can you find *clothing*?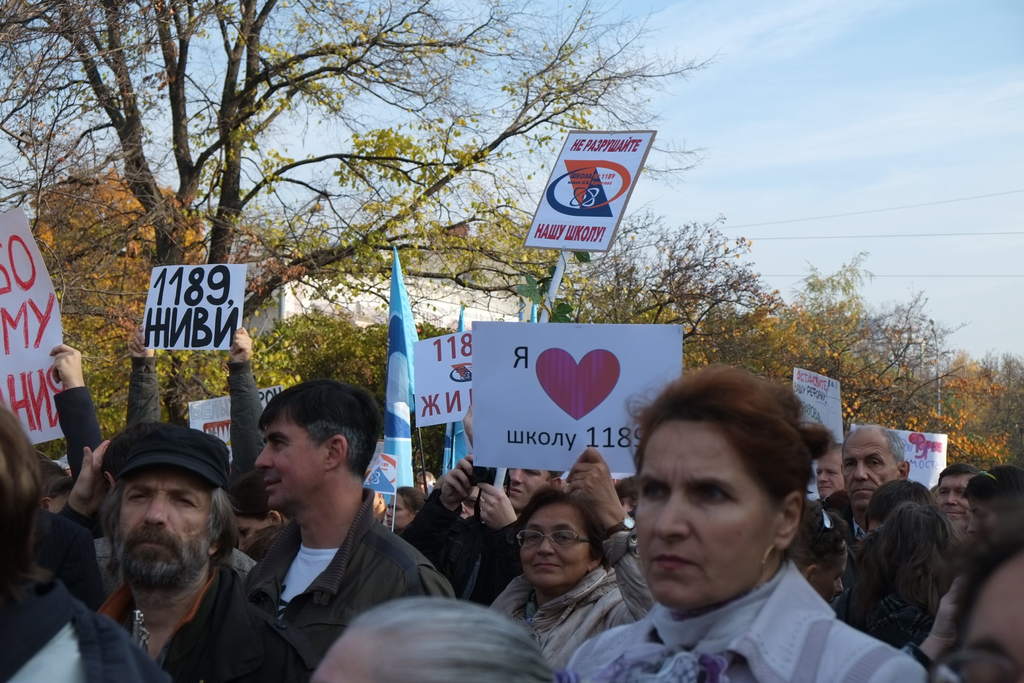
Yes, bounding box: [200, 451, 455, 670].
